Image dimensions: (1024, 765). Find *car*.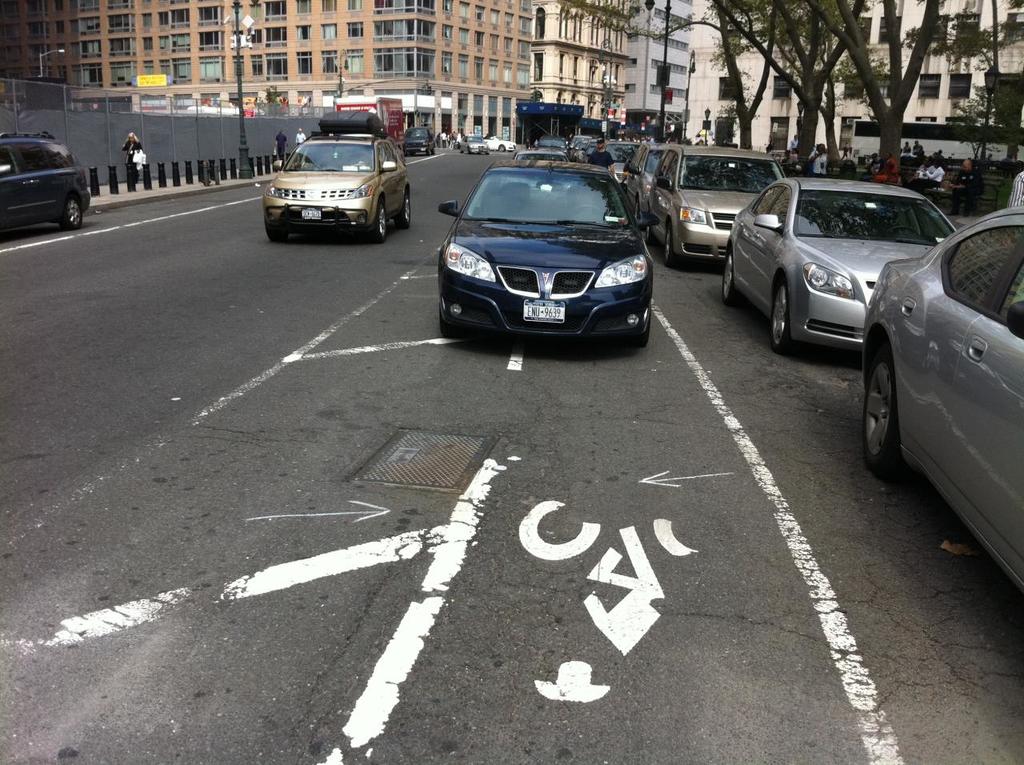
[430,148,670,346].
